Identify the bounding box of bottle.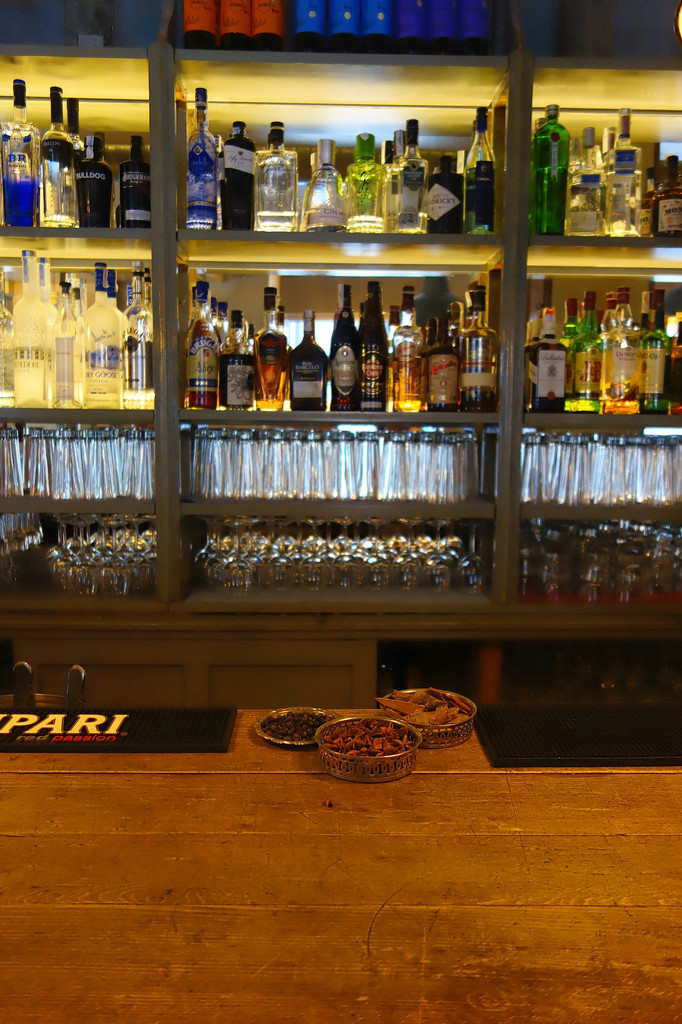
296,0,325,49.
